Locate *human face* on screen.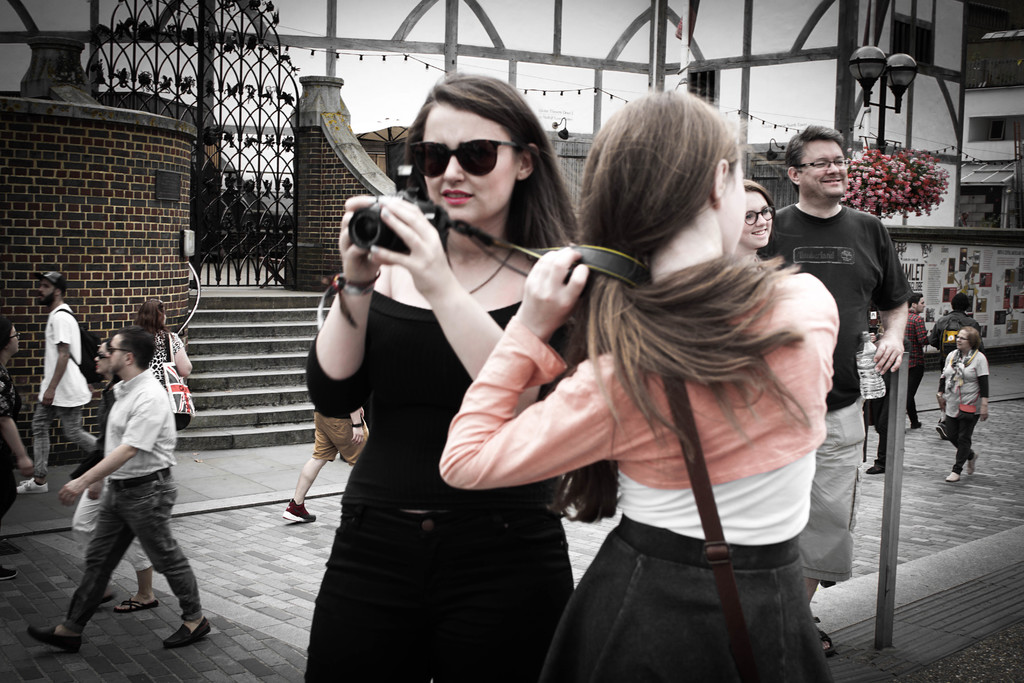
On screen at x1=740, y1=192, x2=780, y2=247.
